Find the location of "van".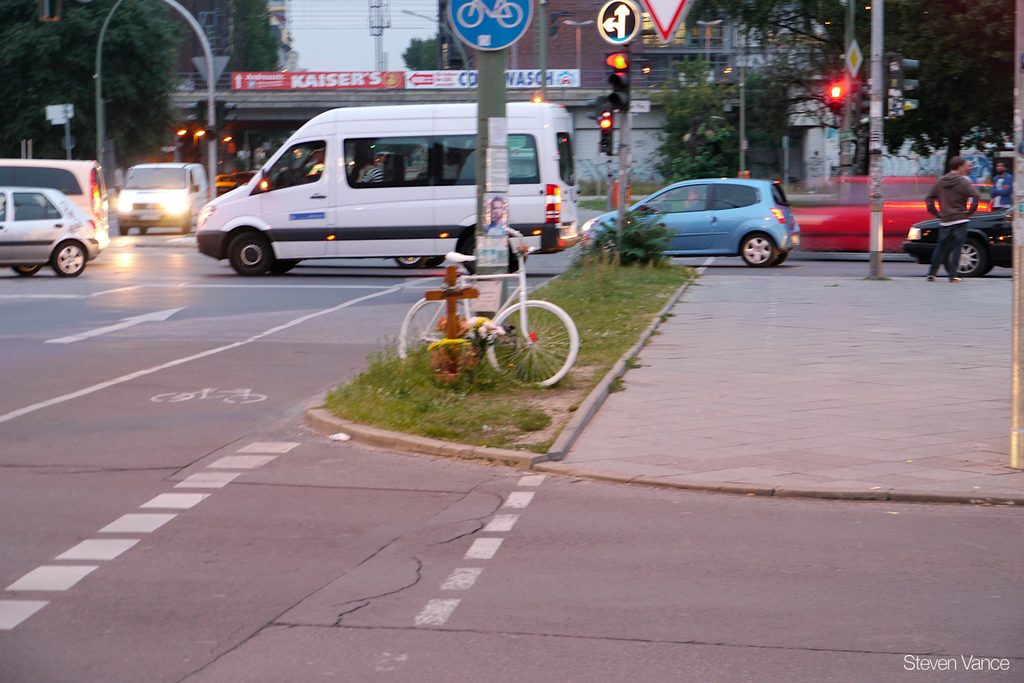
Location: <box>193,106,579,278</box>.
